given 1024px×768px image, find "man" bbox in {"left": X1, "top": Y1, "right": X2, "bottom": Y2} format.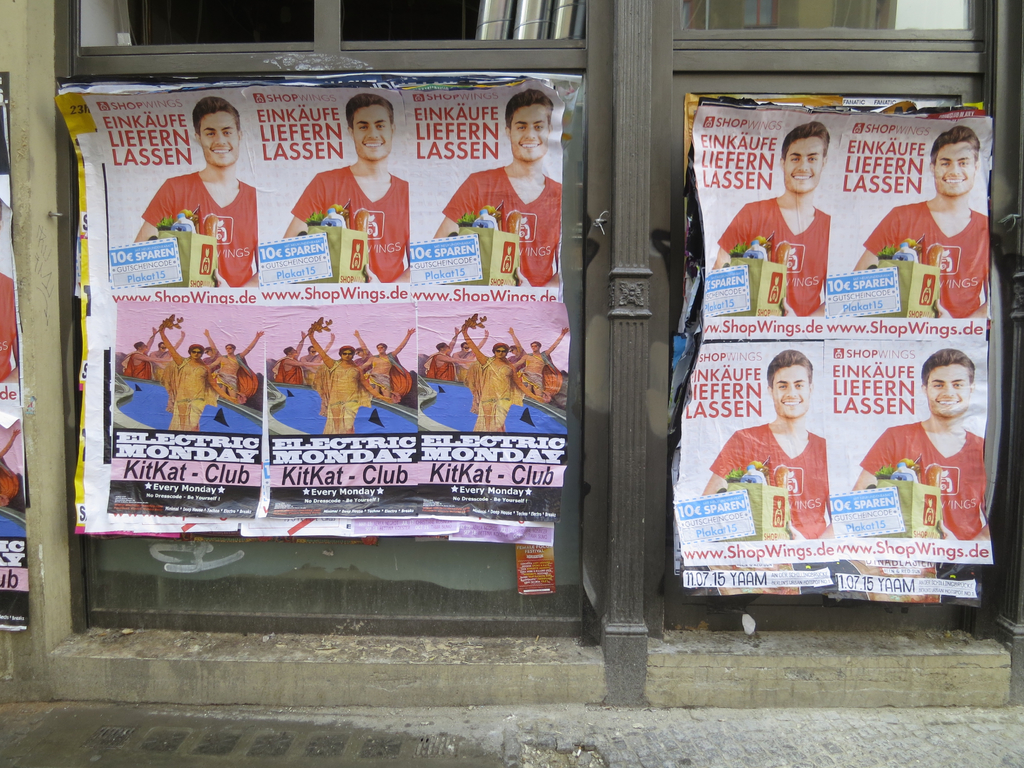
{"left": 851, "top": 345, "right": 992, "bottom": 542}.
